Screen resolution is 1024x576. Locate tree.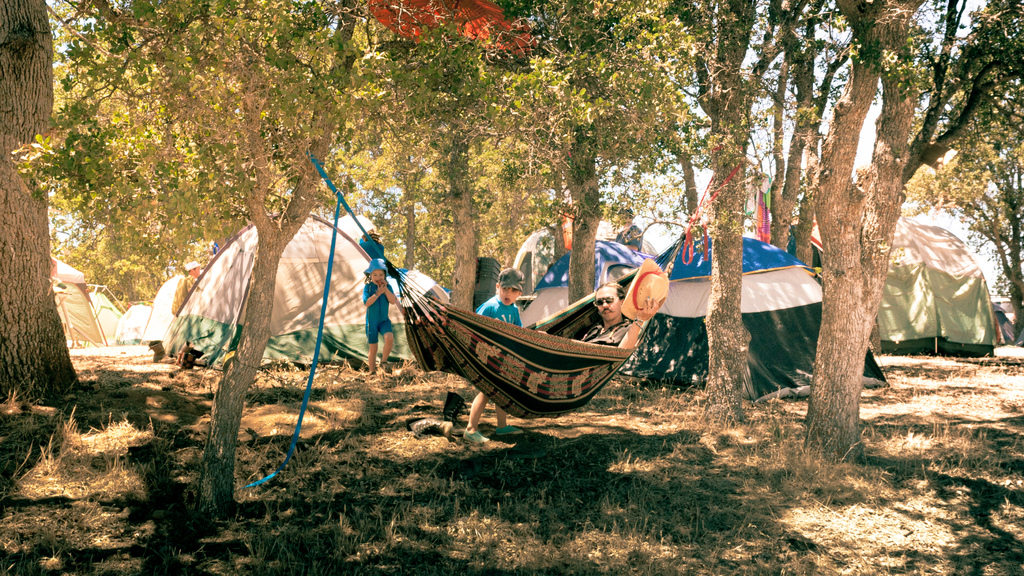
pyautogui.locateOnScreen(879, 0, 1023, 343).
